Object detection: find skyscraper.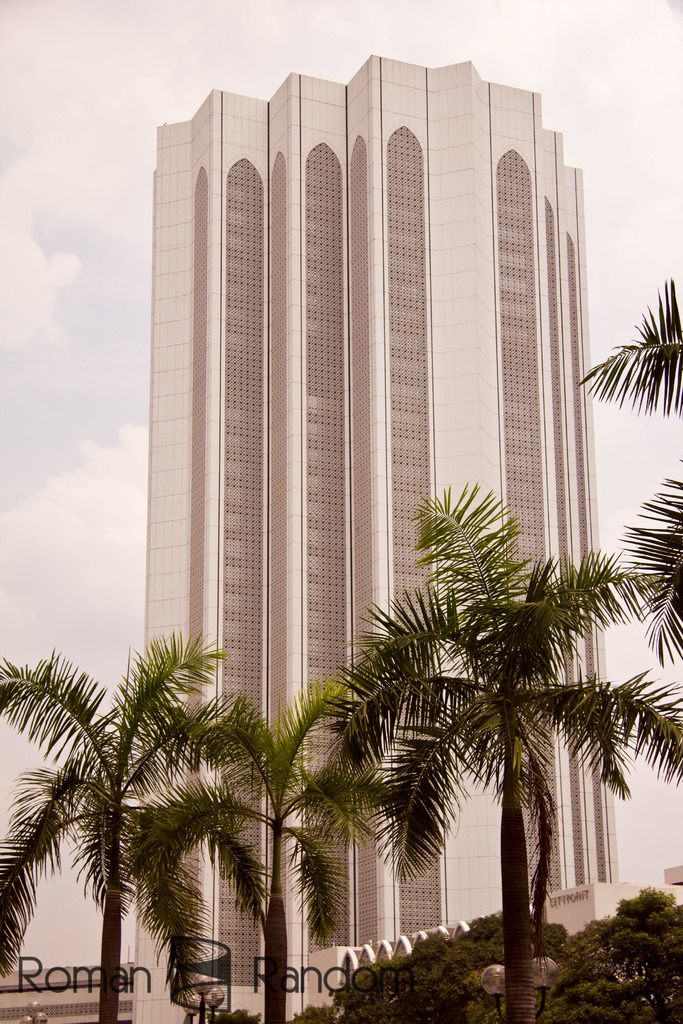
bbox=[126, 52, 622, 1023].
